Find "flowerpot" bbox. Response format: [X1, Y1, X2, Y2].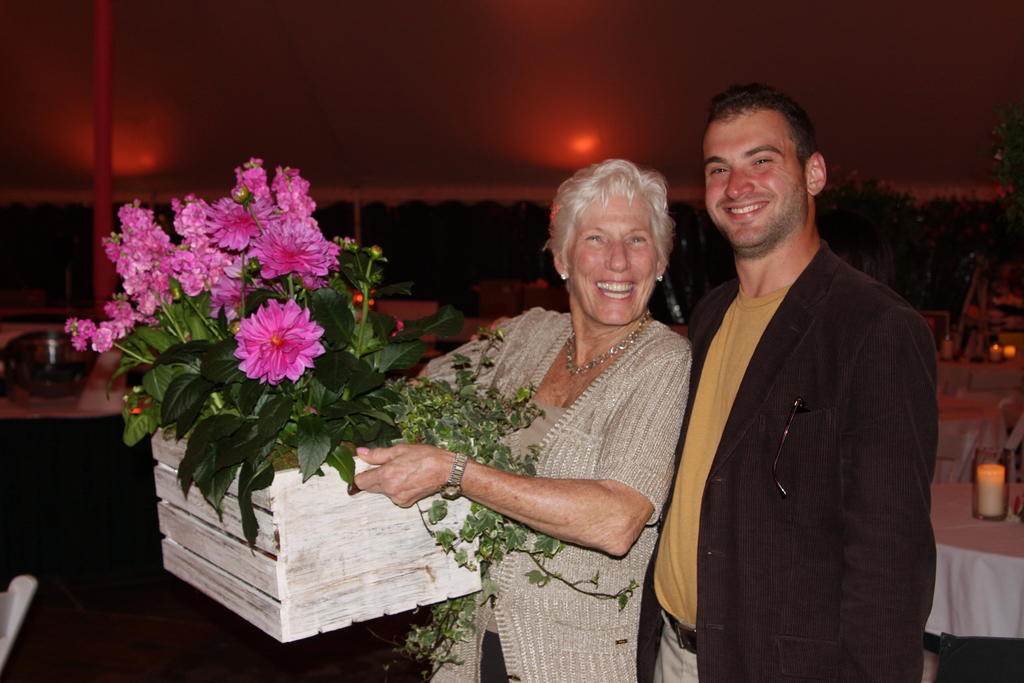
[152, 438, 481, 642].
